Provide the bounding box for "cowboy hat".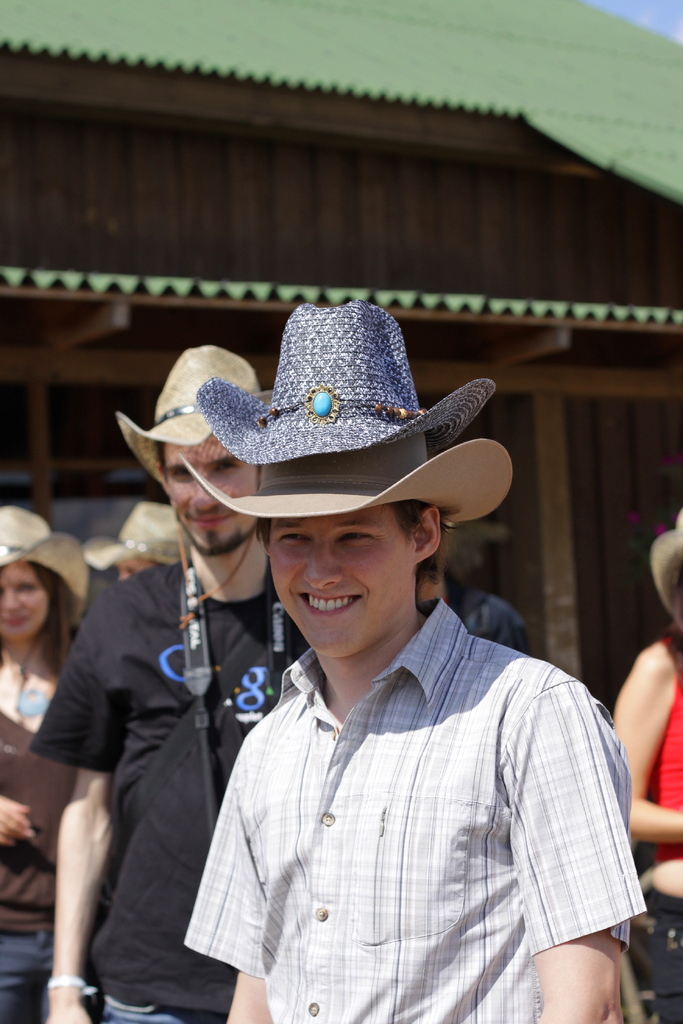
crop(117, 346, 285, 486).
